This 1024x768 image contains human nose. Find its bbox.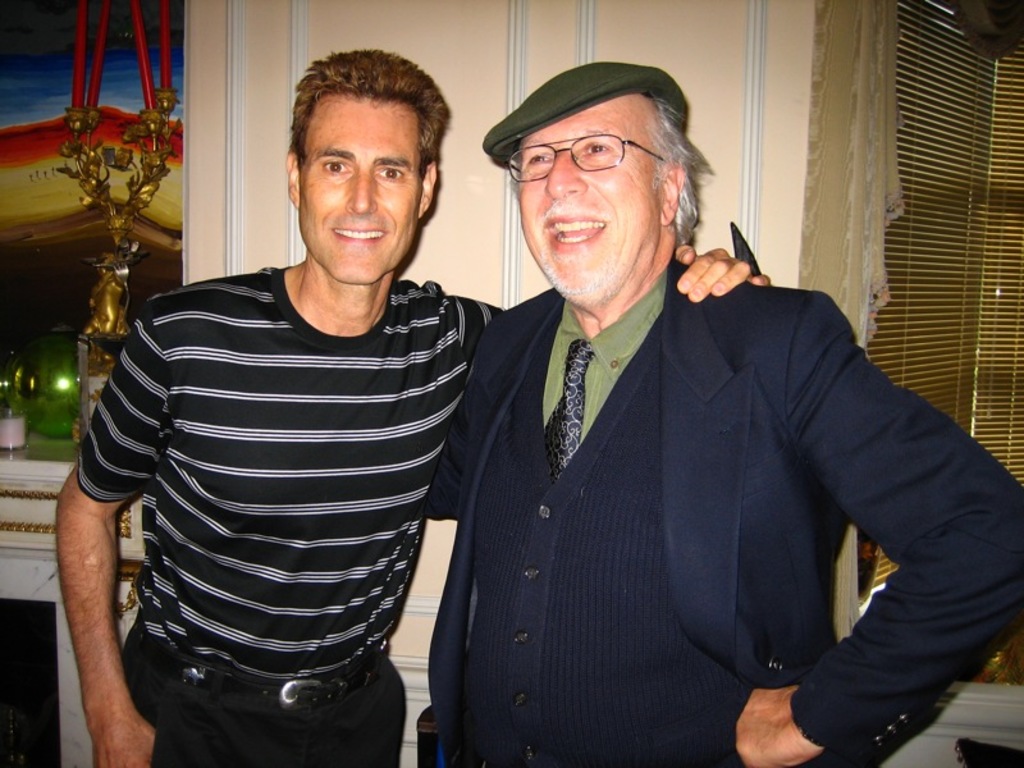
bbox(541, 148, 585, 195).
